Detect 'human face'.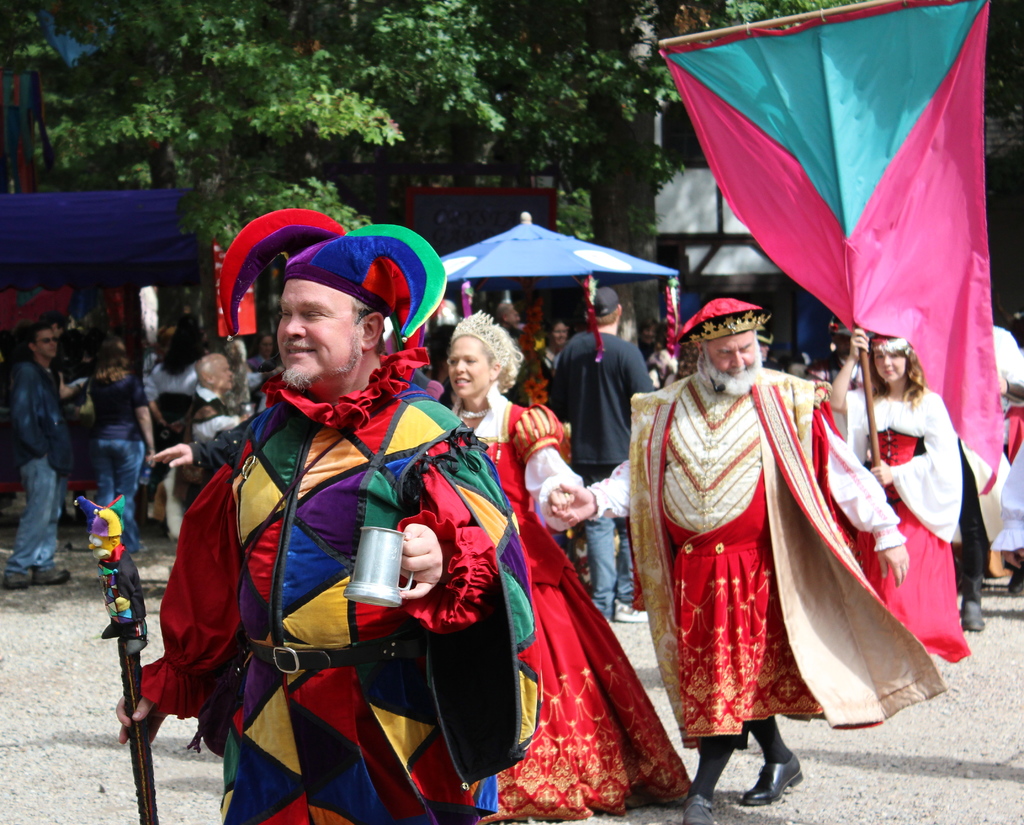
Detected at (left=557, top=326, right=567, bottom=349).
